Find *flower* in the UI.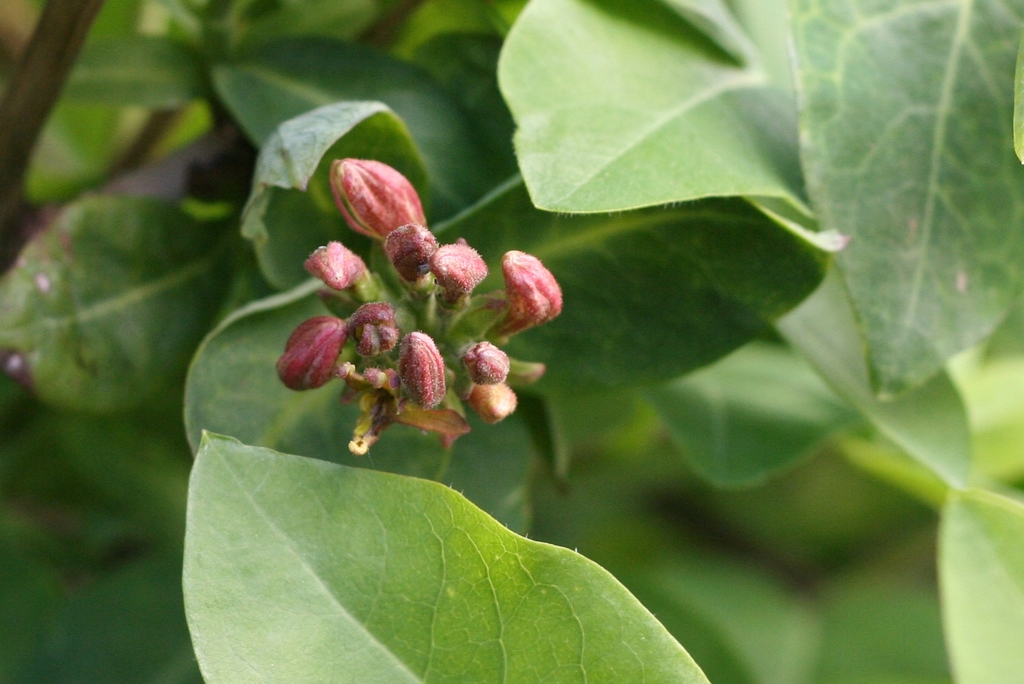
UI element at {"left": 301, "top": 241, "right": 374, "bottom": 296}.
